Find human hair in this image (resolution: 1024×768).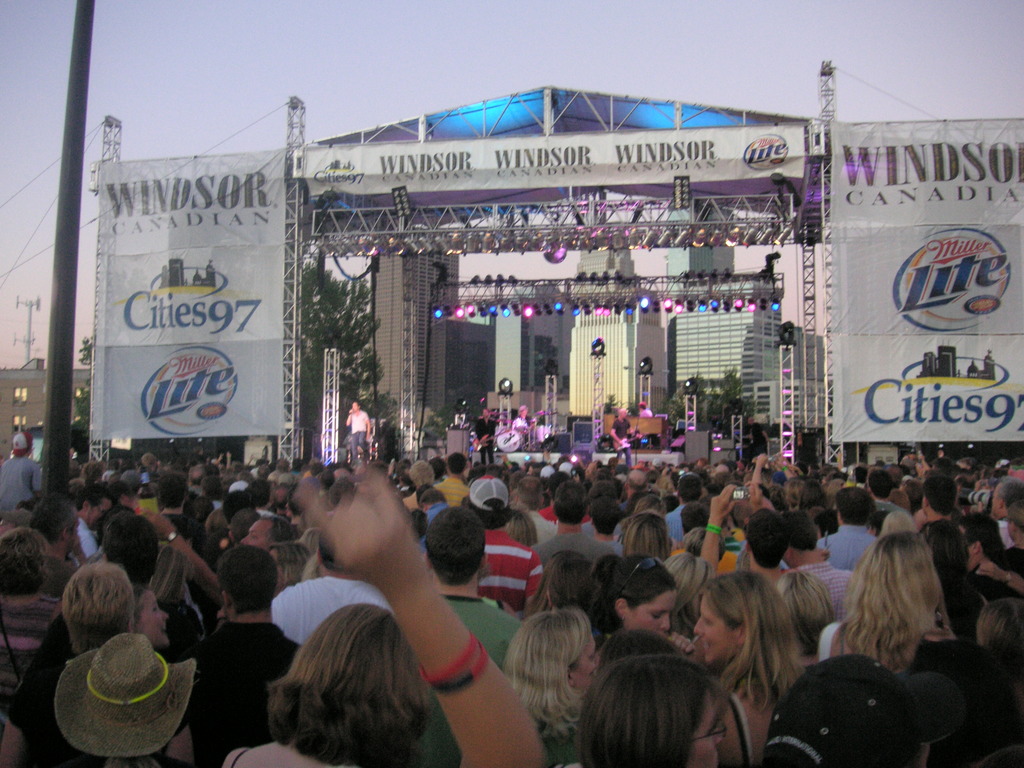
[590,554,678,638].
